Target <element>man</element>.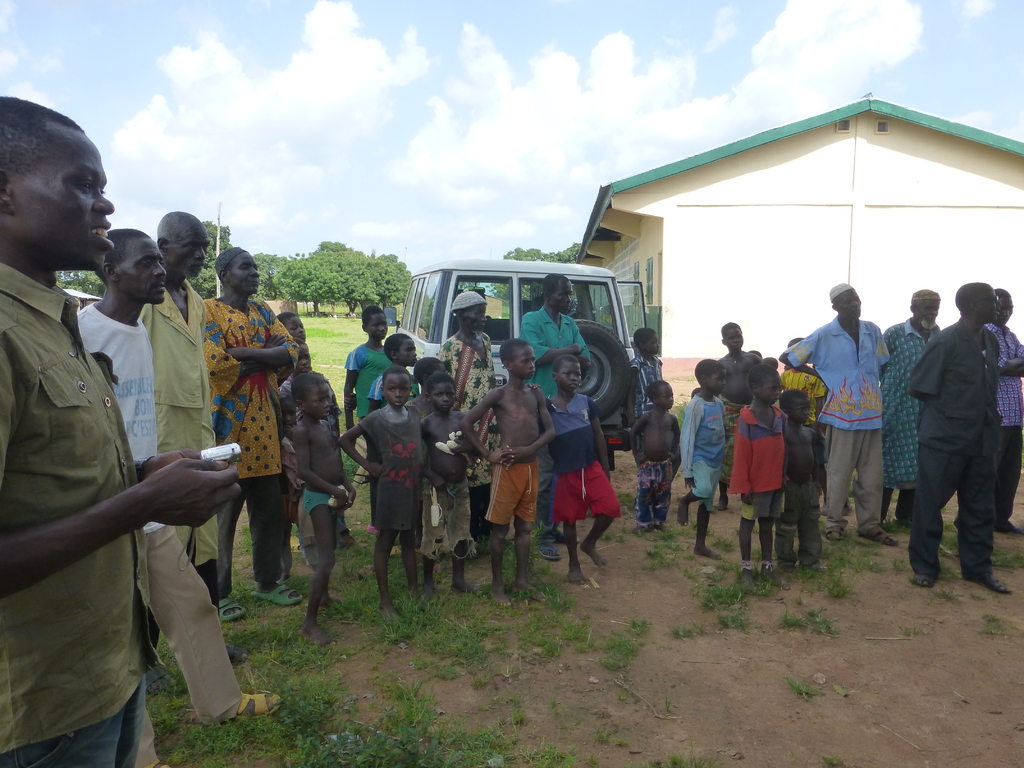
Target region: l=884, t=287, r=943, b=522.
